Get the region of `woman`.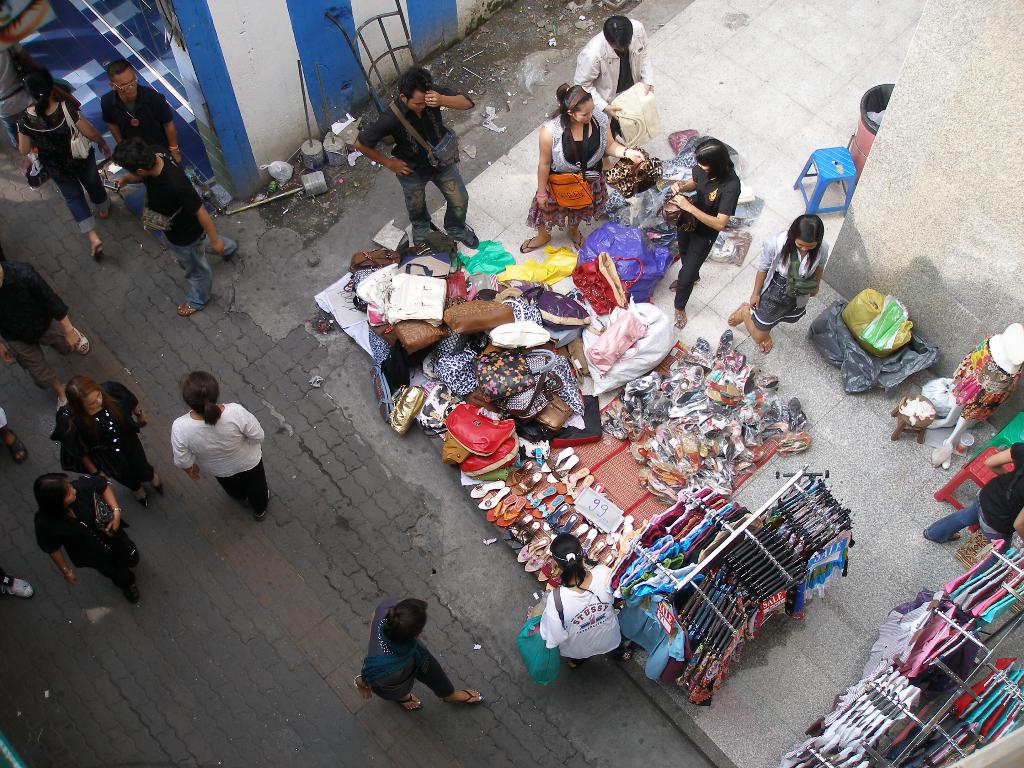
crop(534, 531, 621, 669).
